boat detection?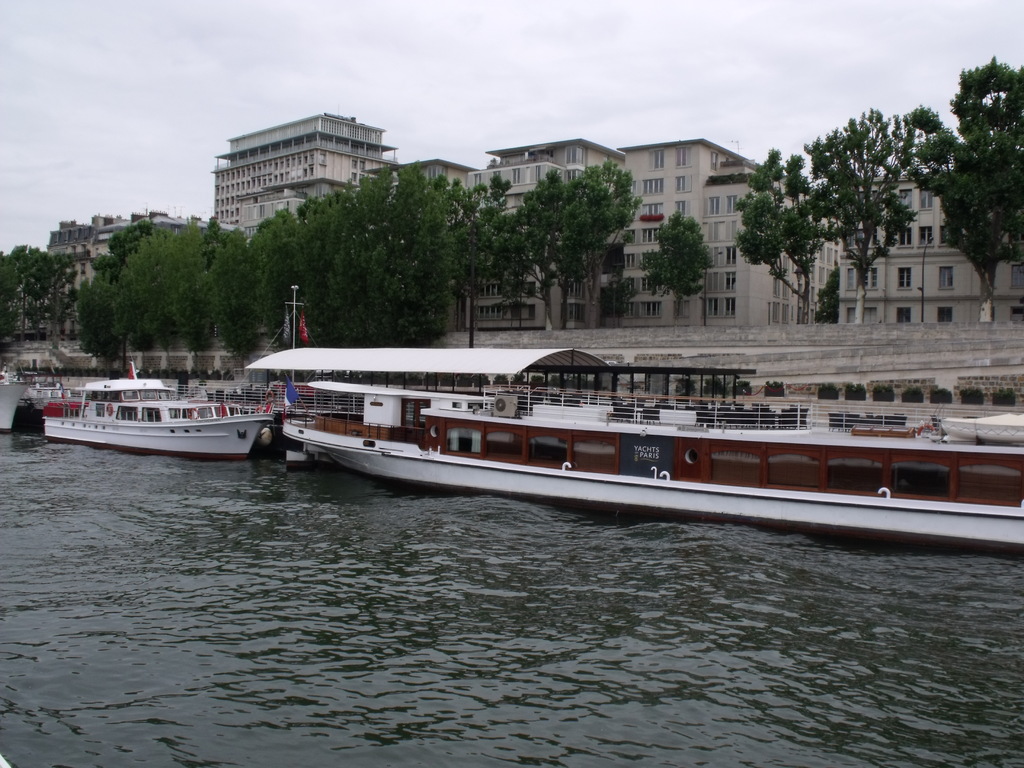
232/310/1021/519
